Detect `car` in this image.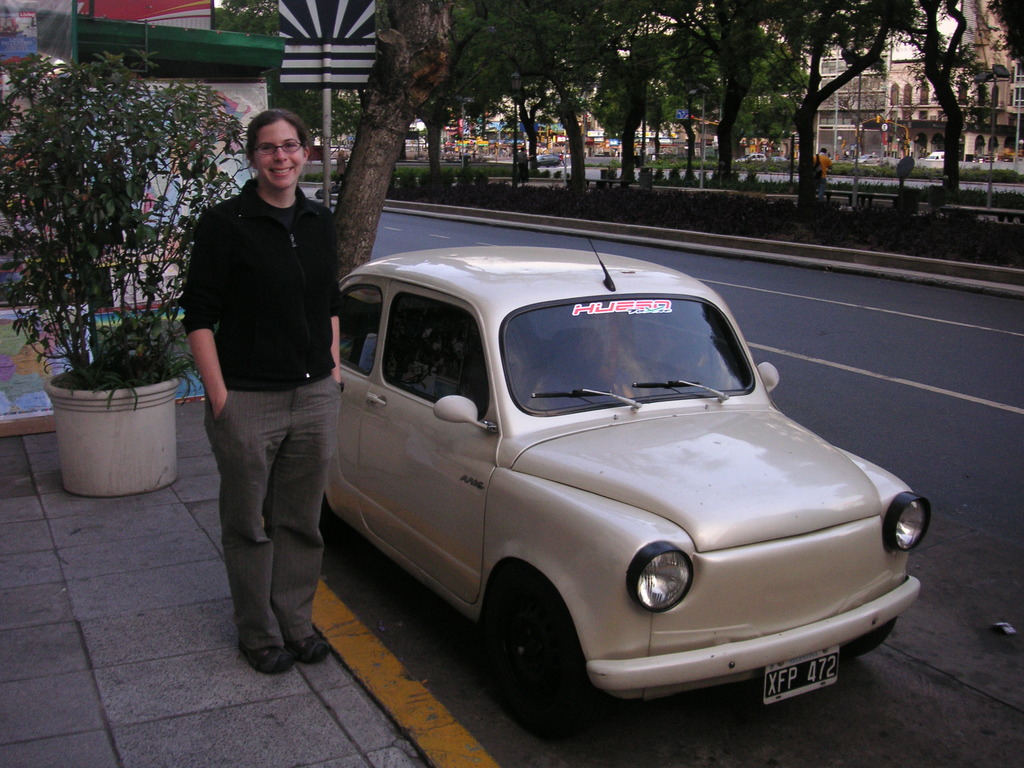
Detection: crop(536, 153, 563, 169).
